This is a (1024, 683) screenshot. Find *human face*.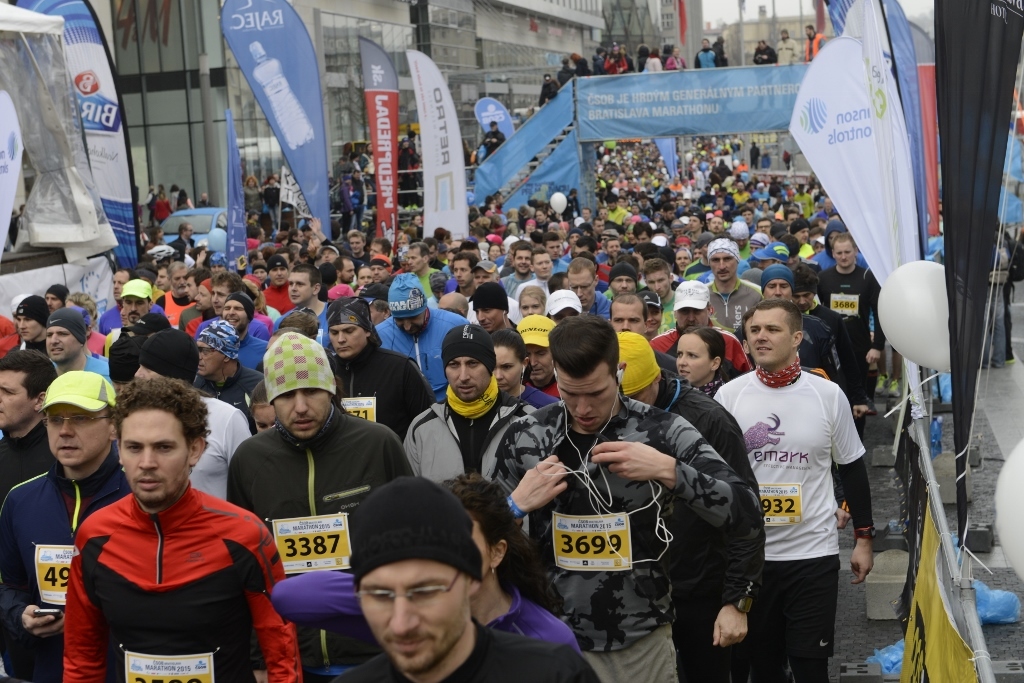
Bounding box: region(715, 255, 743, 280).
